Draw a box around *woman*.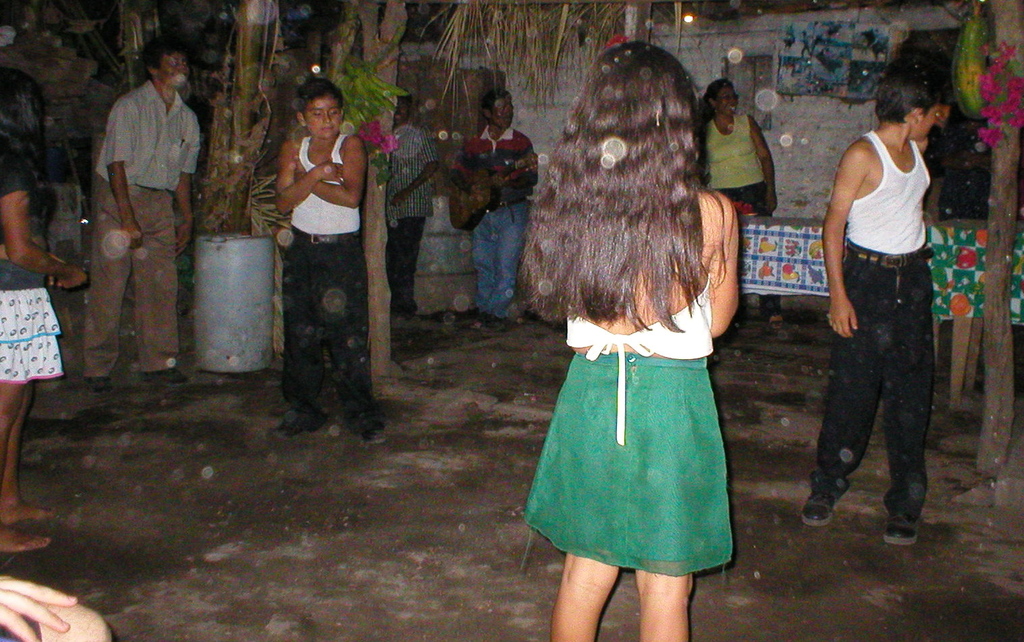
left=0, top=71, right=92, bottom=562.
